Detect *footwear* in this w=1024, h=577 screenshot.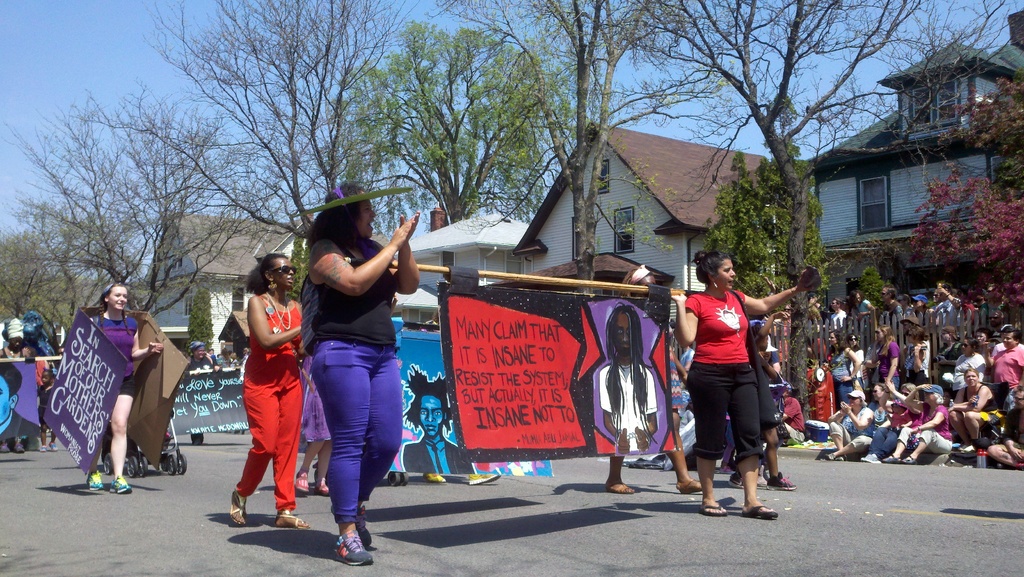
Detection: (left=728, top=472, right=742, bottom=489).
